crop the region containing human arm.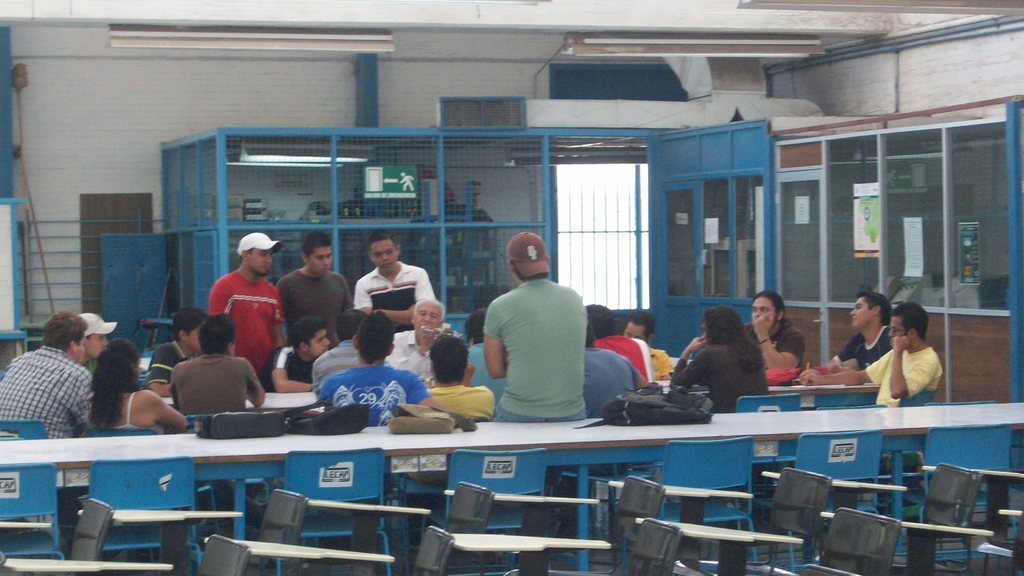
Crop region: bbox(752, 316, 810, 369).
